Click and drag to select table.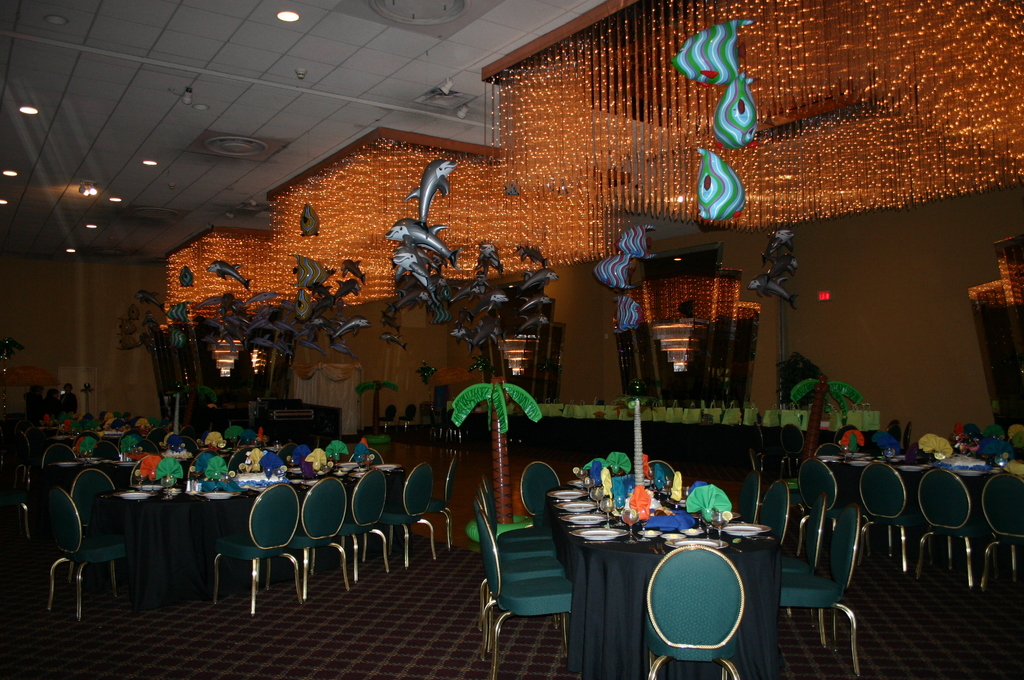
Selection: locate(112, 461, 412, 603).
